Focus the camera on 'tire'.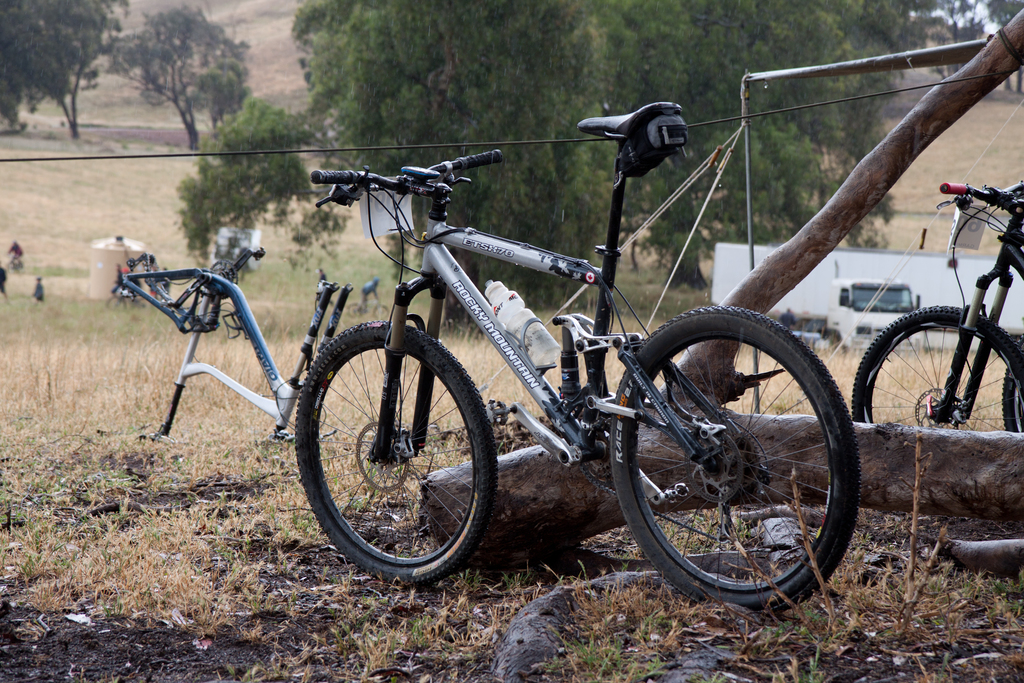
Focus region: {"x1": 1003, "y1": 337, "x2": 1023, "y2": 431}.
